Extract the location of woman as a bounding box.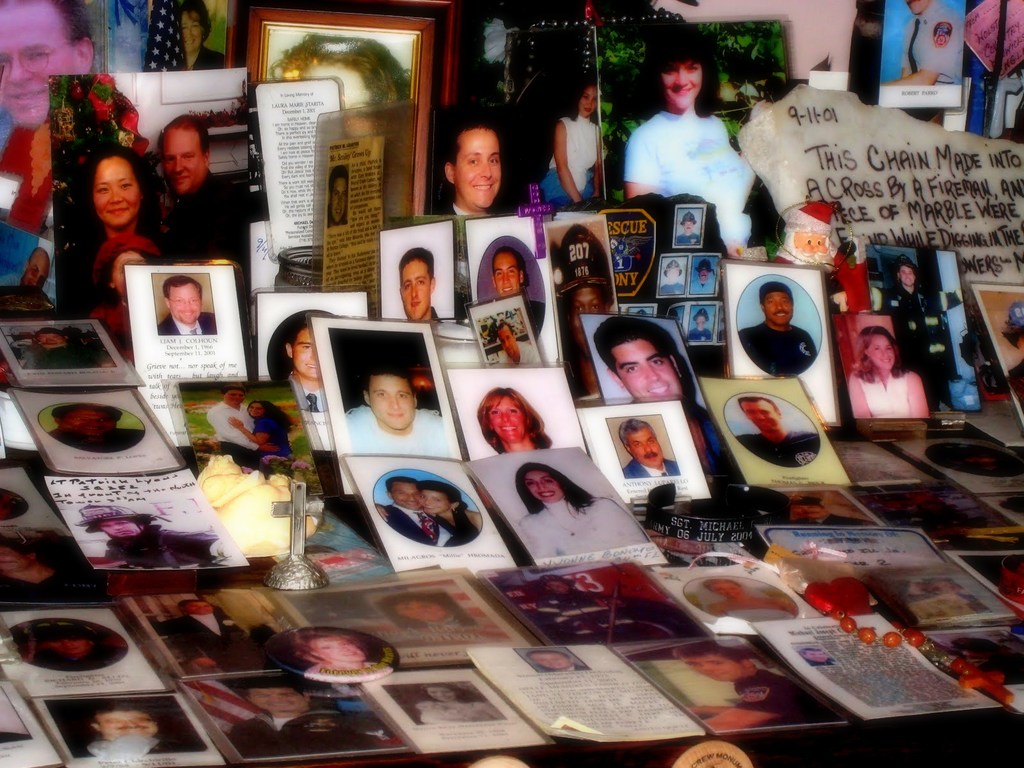
(541,83,600,202).
